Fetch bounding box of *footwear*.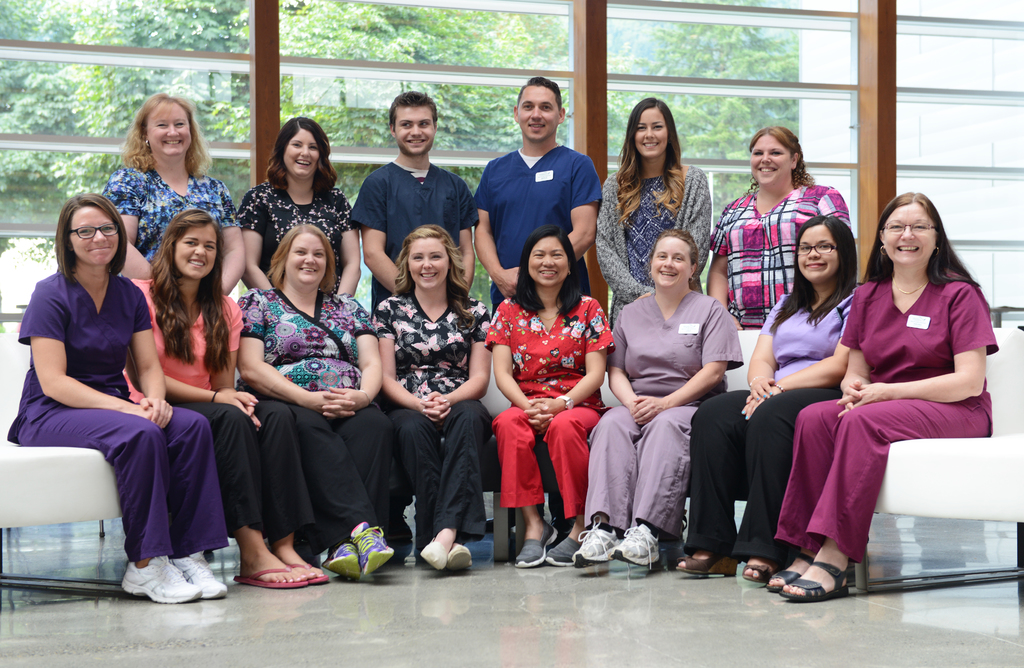
Bbox: detection(764, 553, 812, 592).
